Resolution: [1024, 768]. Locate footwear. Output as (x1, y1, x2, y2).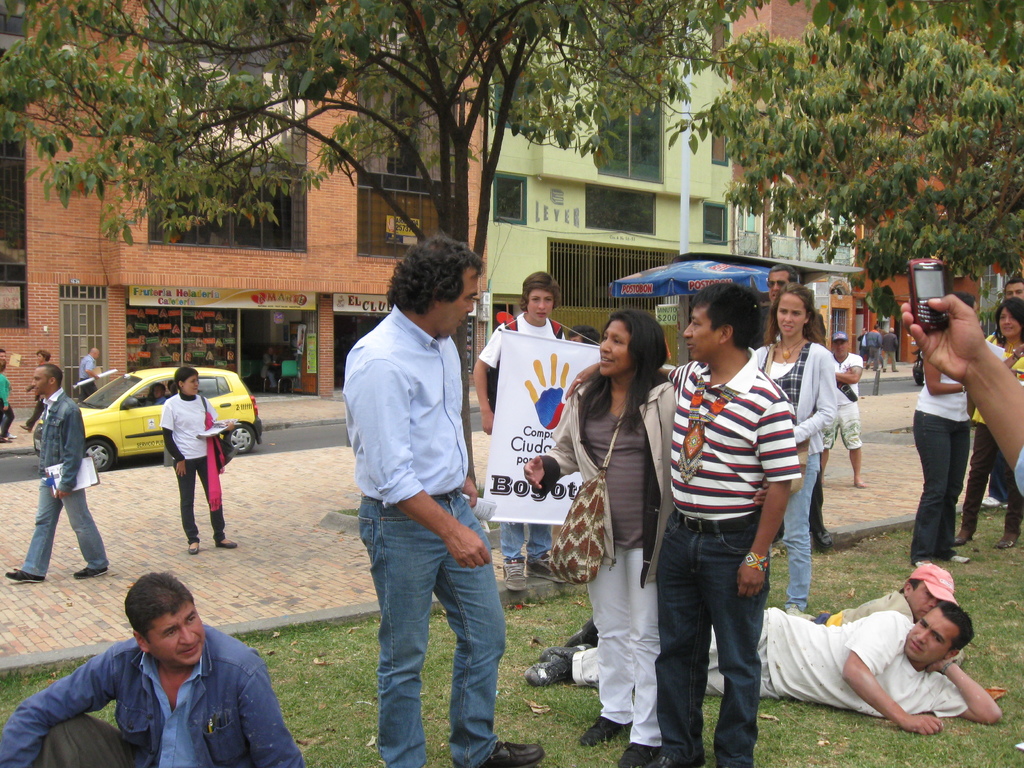
(616, 742, 661, 767).
